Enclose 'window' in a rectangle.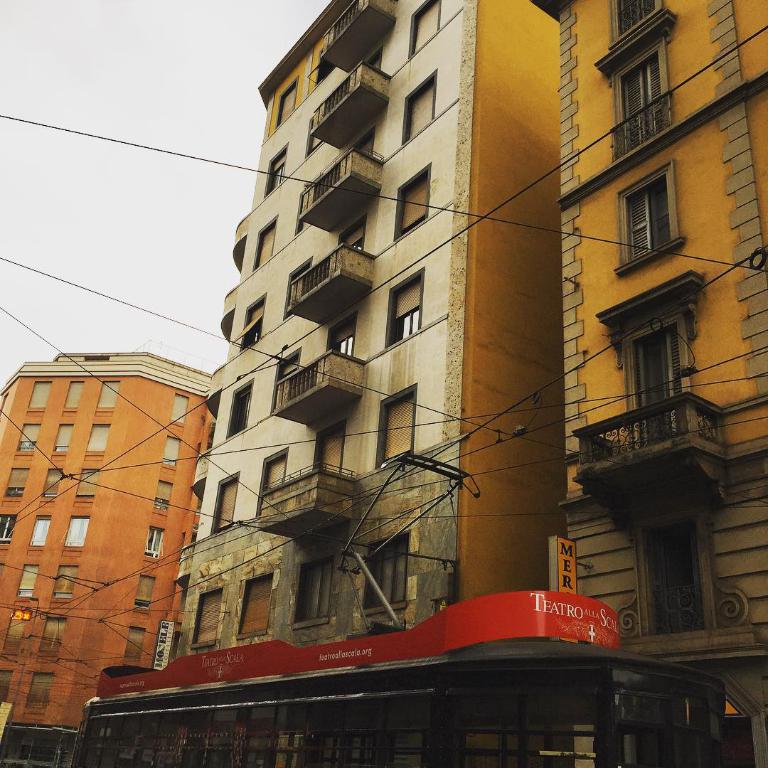
locate(399, 66, 437, 146).
